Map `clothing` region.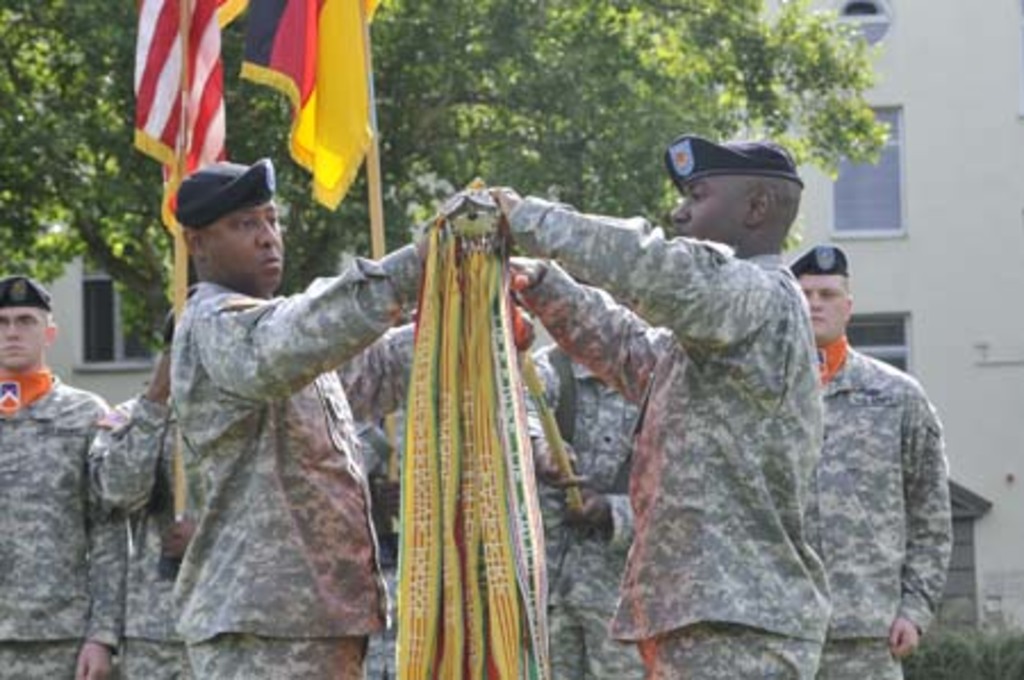
Mapped to x1=501 y1=196 x2=835 y2=678.
